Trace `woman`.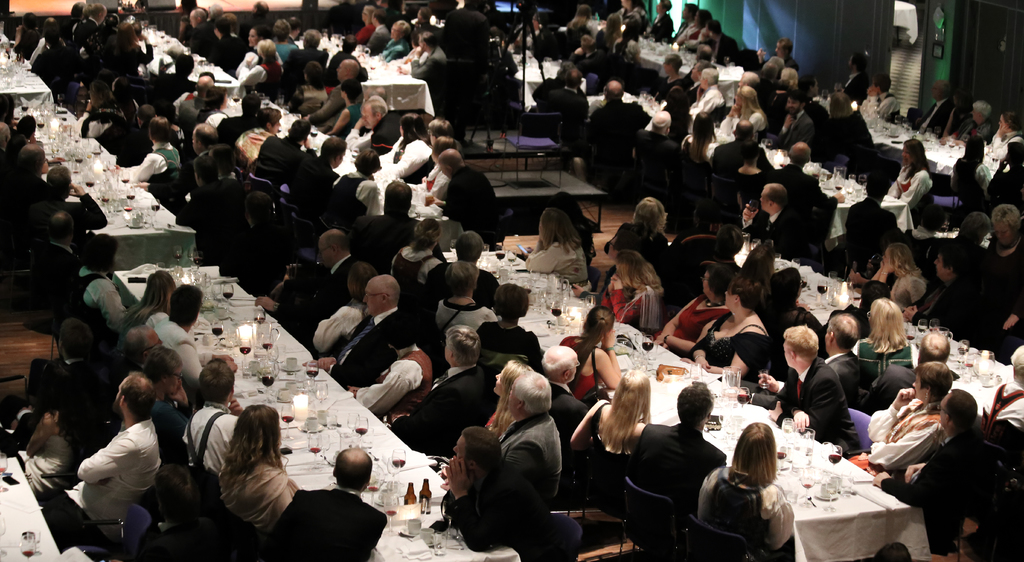
Traced to bbox=(476, 284, 538, 367).
